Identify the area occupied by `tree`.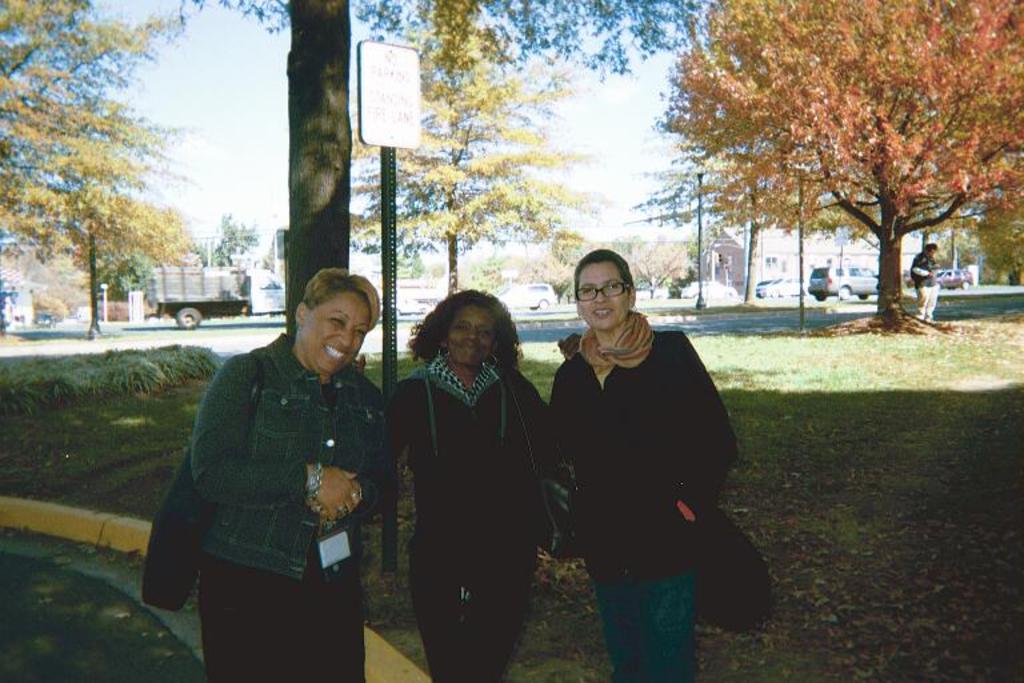
Area: locate(627, 0, 1023, 335).
